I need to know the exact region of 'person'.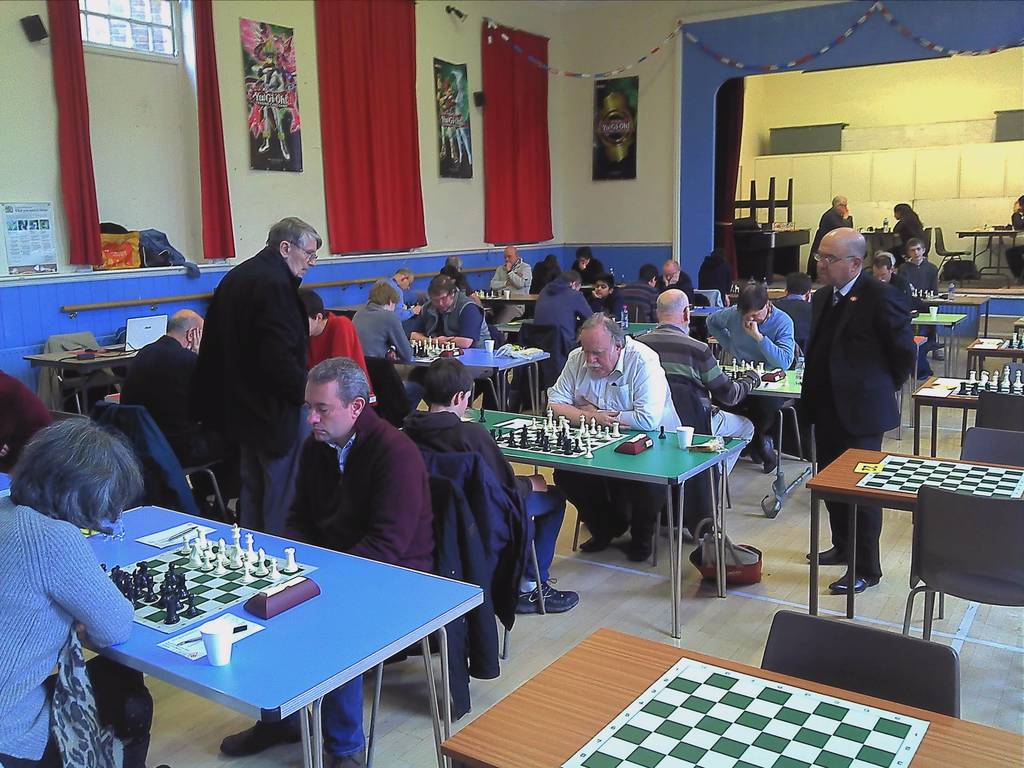
Region: [x1=620, y1=273, x2=644, y2=322].
